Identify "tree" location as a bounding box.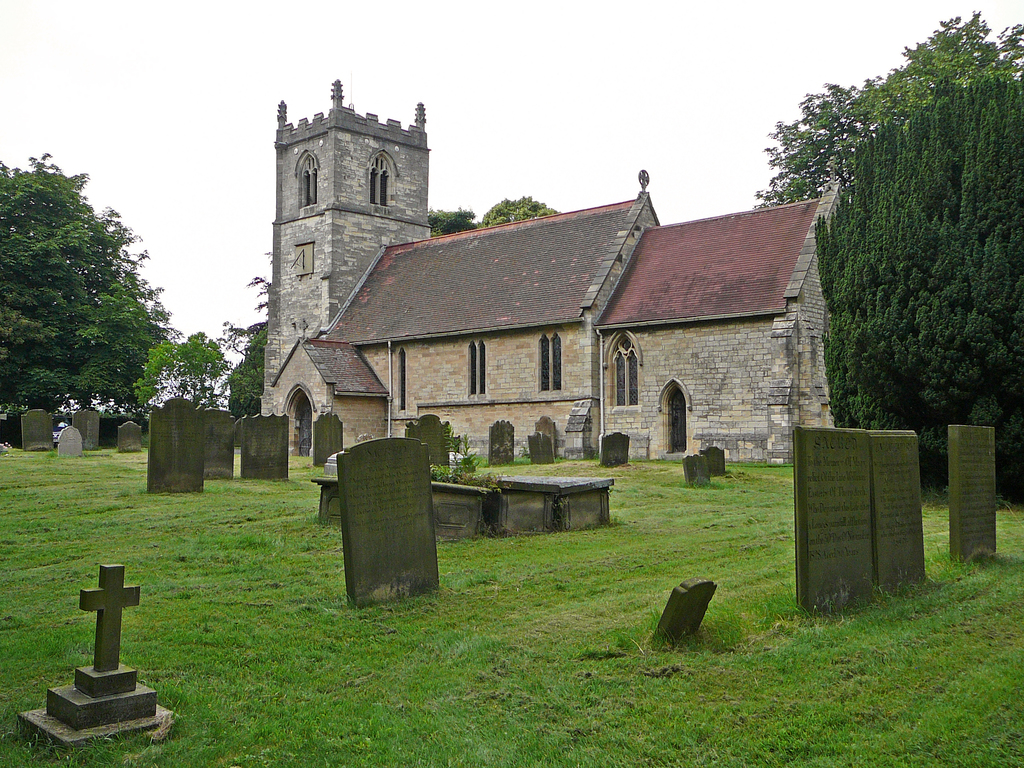
<bbox>225, 326, 271, 426</bbox>.
